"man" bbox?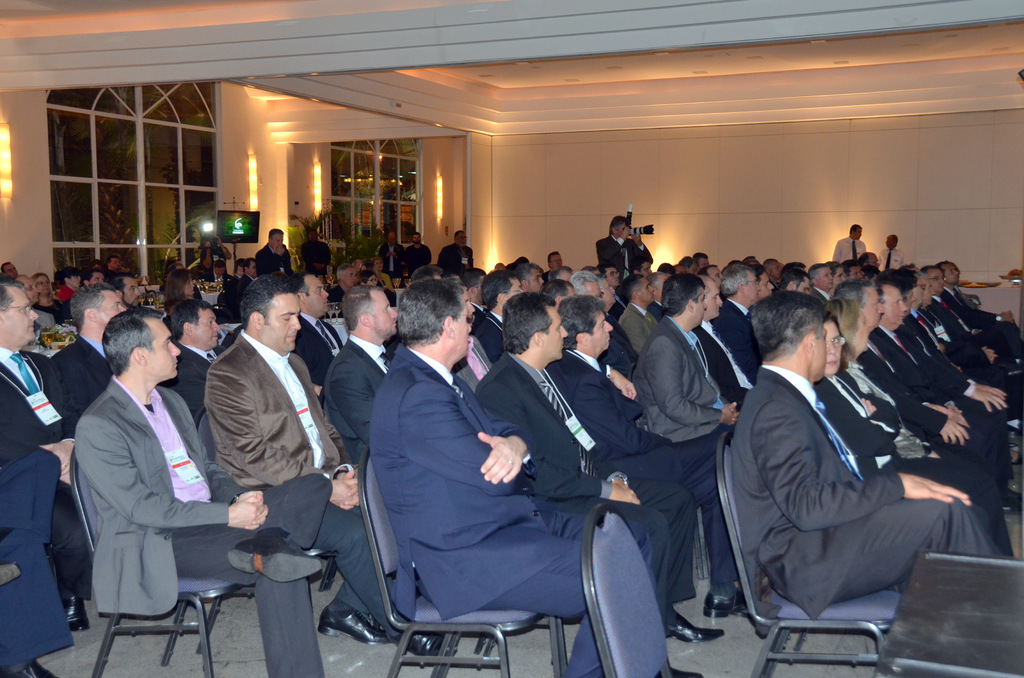
[253,229,301,280]
